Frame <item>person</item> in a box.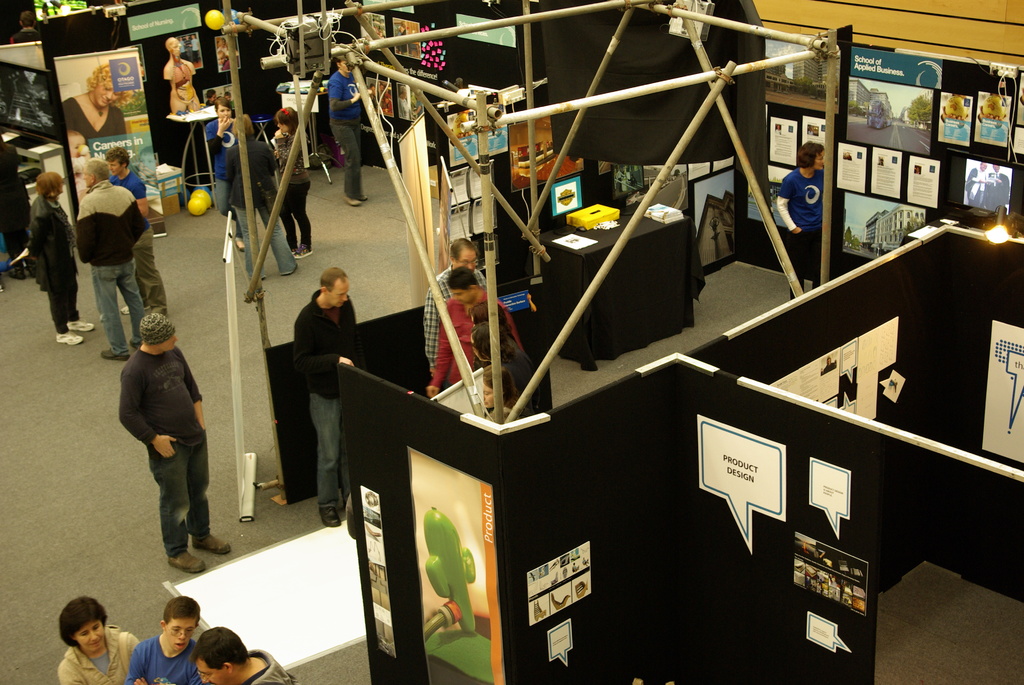
<bbox>221, 108, 305, 288</bbox>.
